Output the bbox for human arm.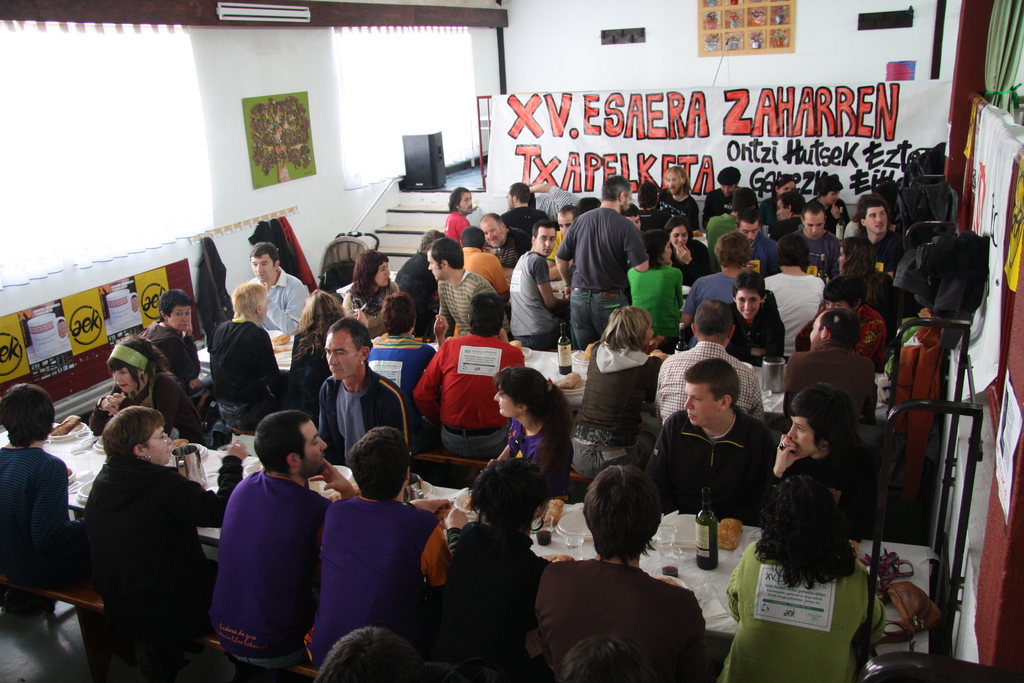
[x1=529, y1=257, x2=564, y2=315].
